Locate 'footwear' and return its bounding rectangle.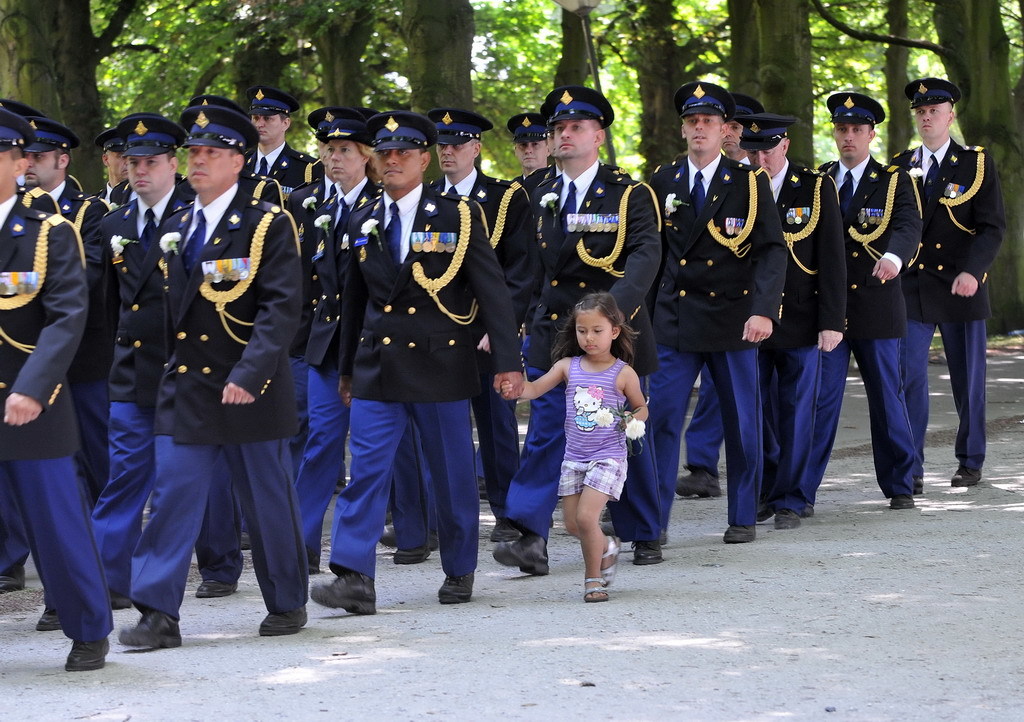
region(41, 601, 66, 632).
